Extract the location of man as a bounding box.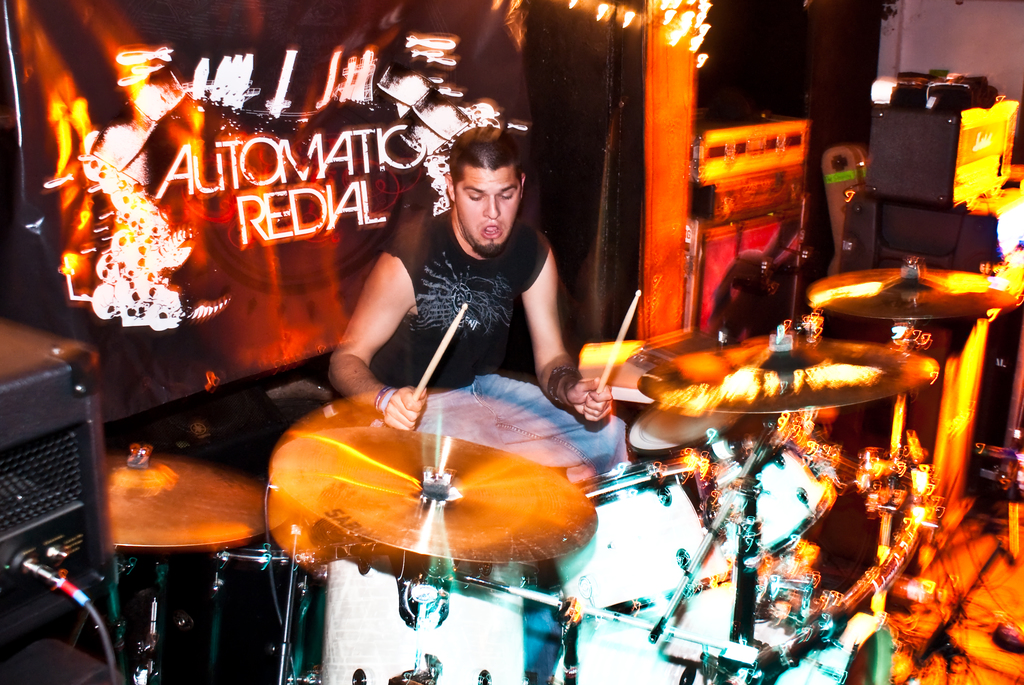
303/133/607/442.
